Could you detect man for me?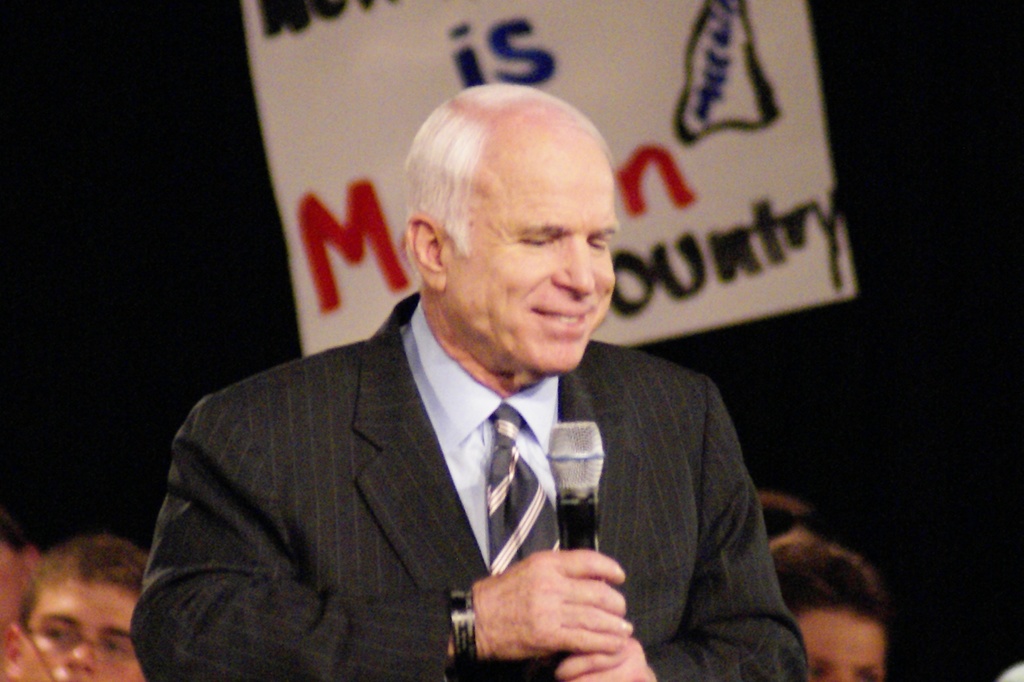
Detection result: [0,532,153,681].
